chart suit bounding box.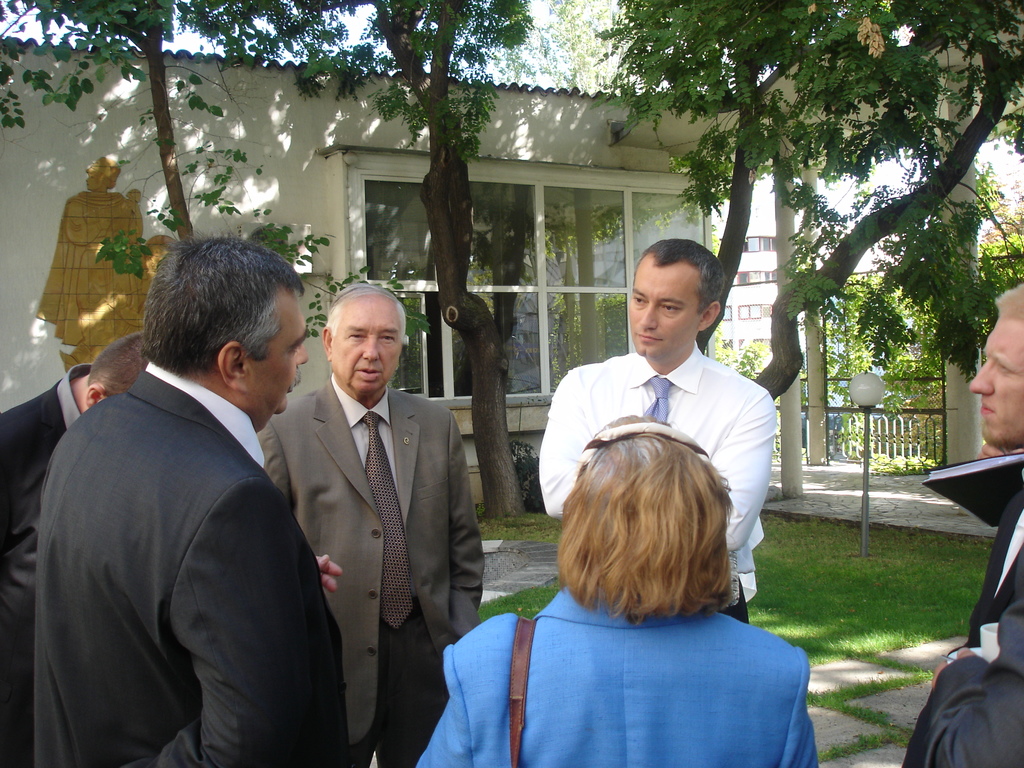
Charted: crop(29, 287, 349, 760).
